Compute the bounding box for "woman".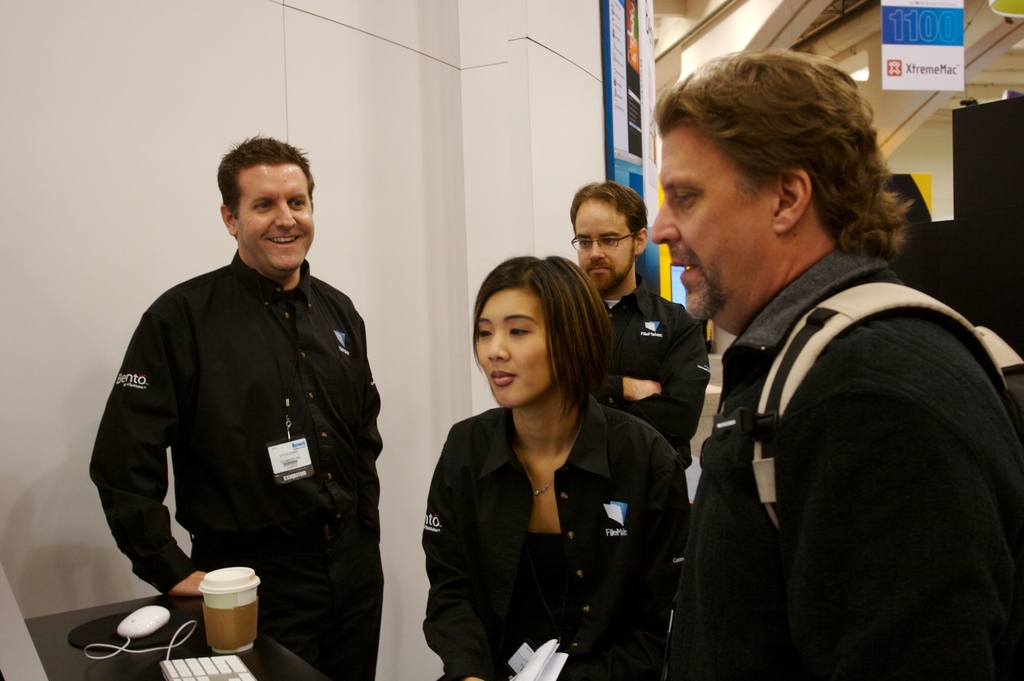
(420, 246, 680, 678).
